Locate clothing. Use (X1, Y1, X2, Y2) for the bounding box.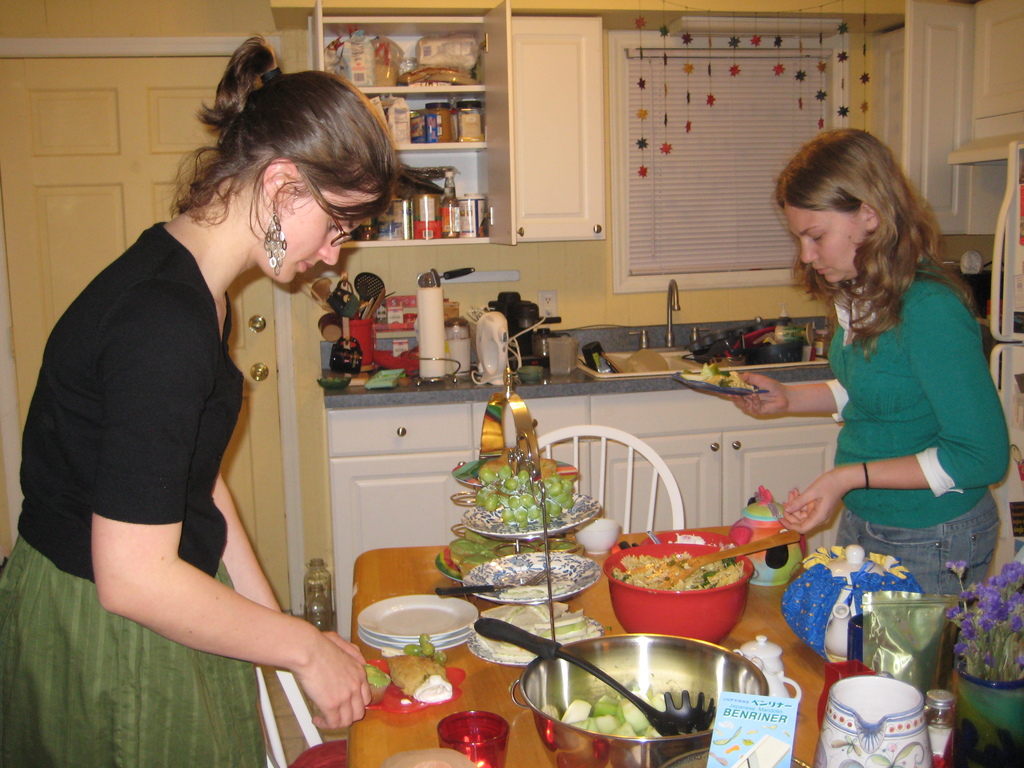
(796, 276, 995, 607).
